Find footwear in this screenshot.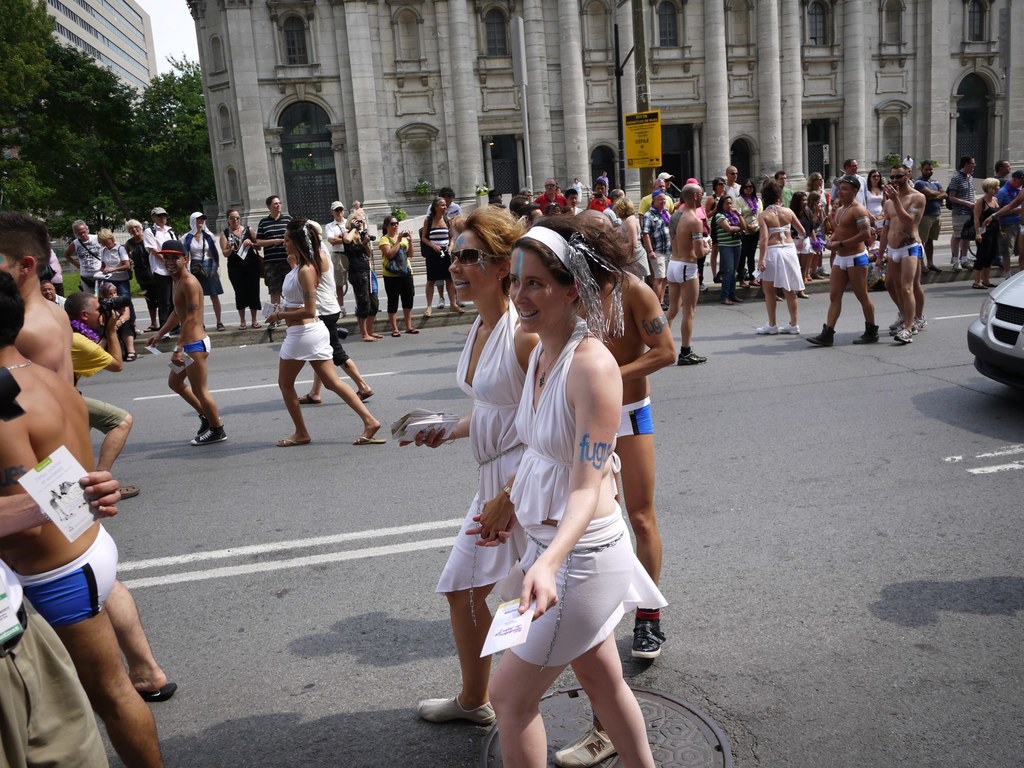
The bounding box for footwear is [x1=972, y1=282, x2=984, y2=287].
